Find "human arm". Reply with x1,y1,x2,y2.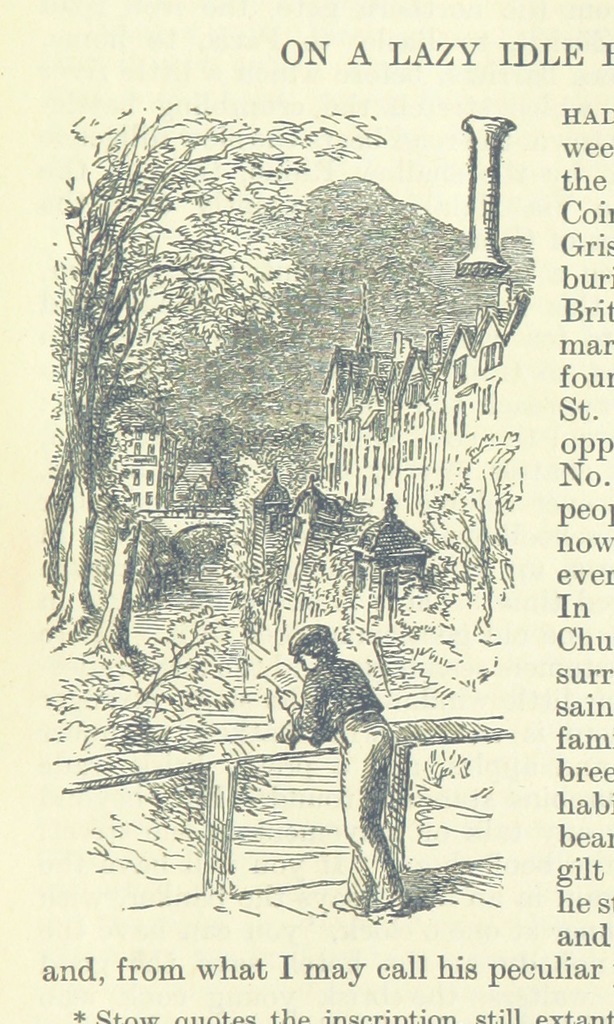
280,677,328,741.
